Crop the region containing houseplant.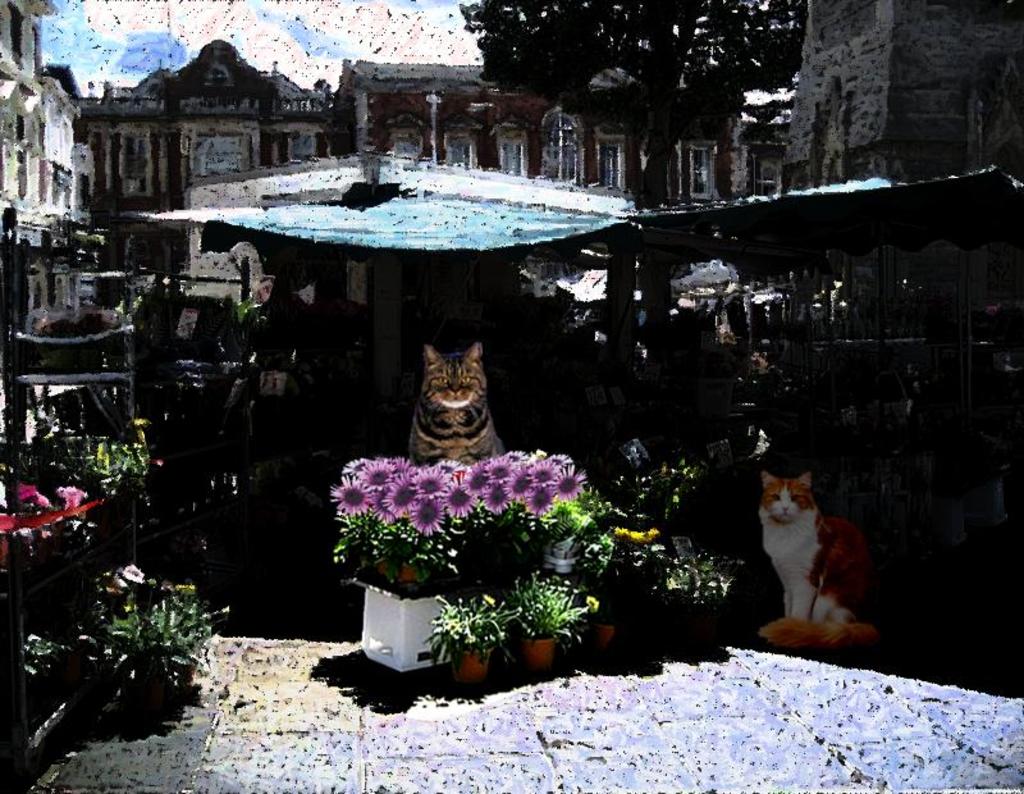
Crop region: Rect(488, 448, 591, 580).
